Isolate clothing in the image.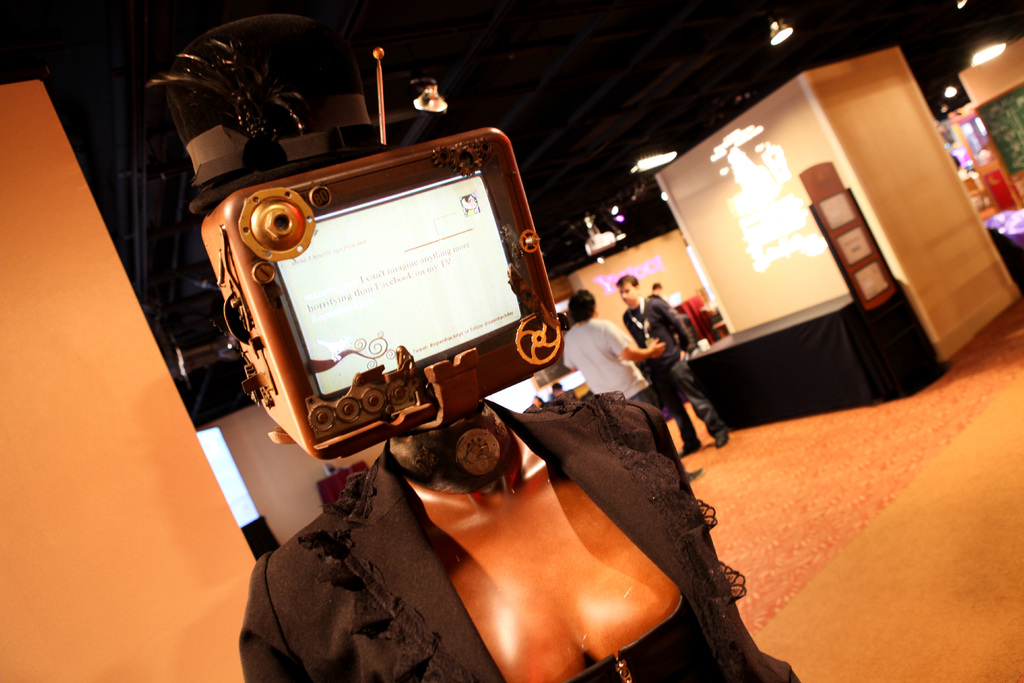
Isolated region: bbox=[275, 376, 775, 677].
